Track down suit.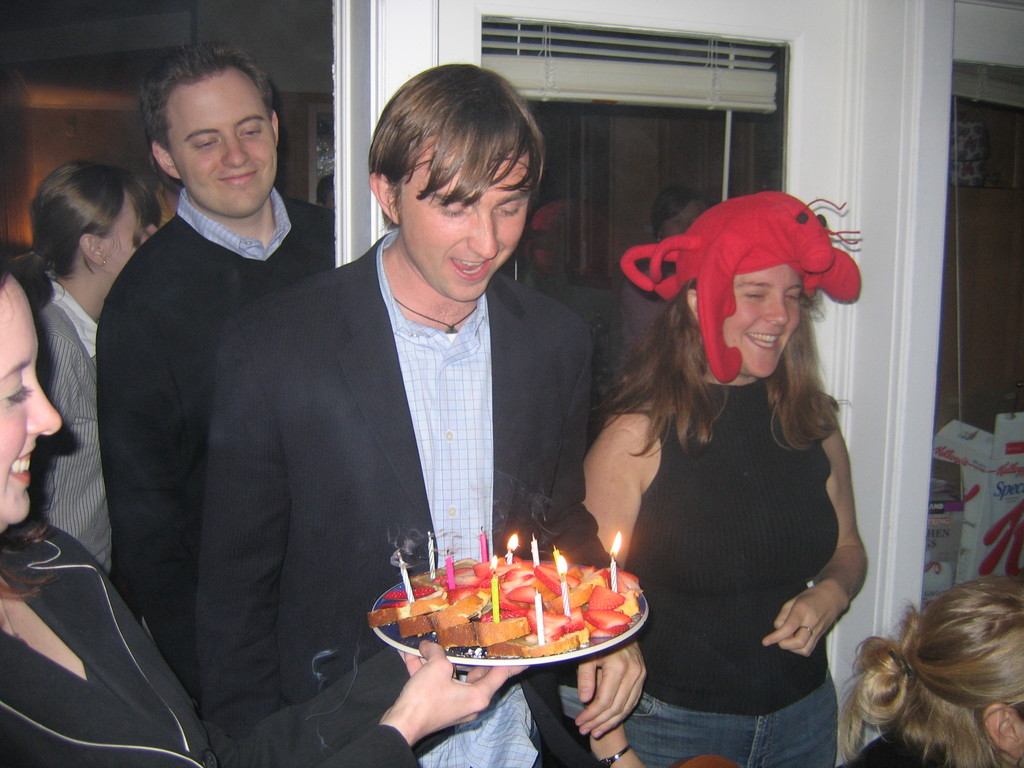
Tracked to box=[0, 518, 408, 767].
